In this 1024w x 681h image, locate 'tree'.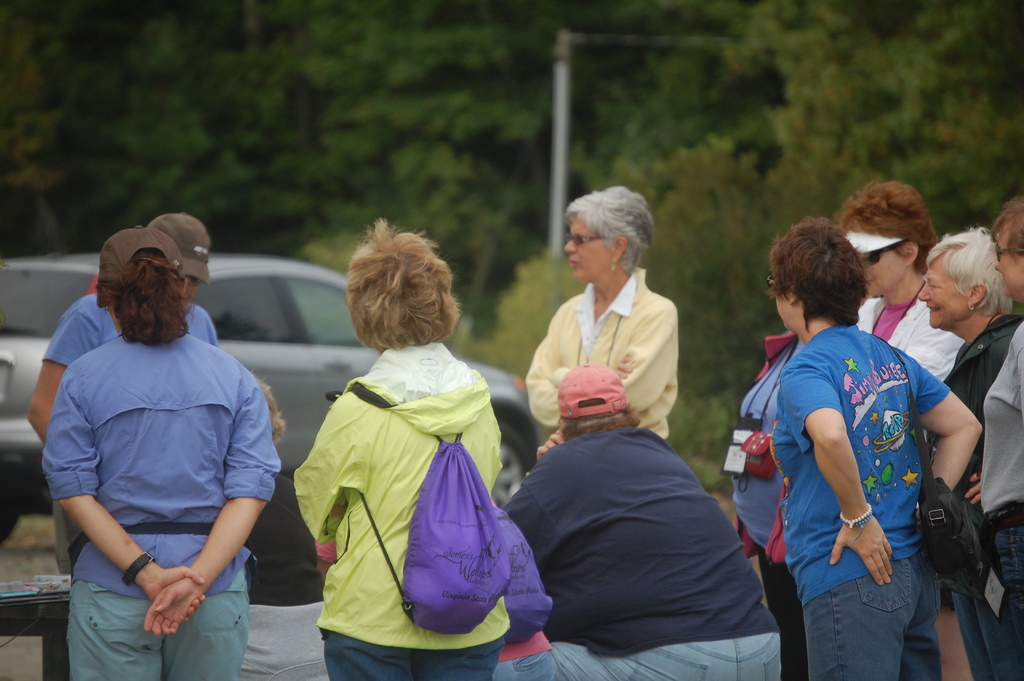
Bounding box: <box>312,2,546,325</box>.
